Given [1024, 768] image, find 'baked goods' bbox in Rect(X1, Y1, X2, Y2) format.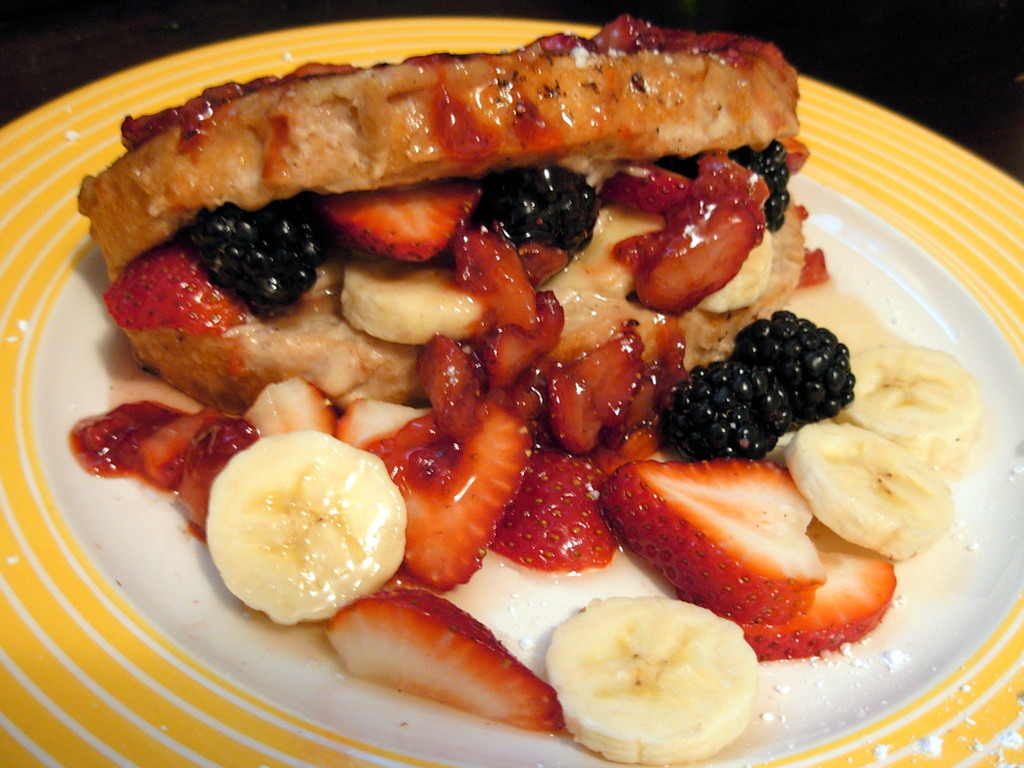
Rect(77, 13, 810, 419).
